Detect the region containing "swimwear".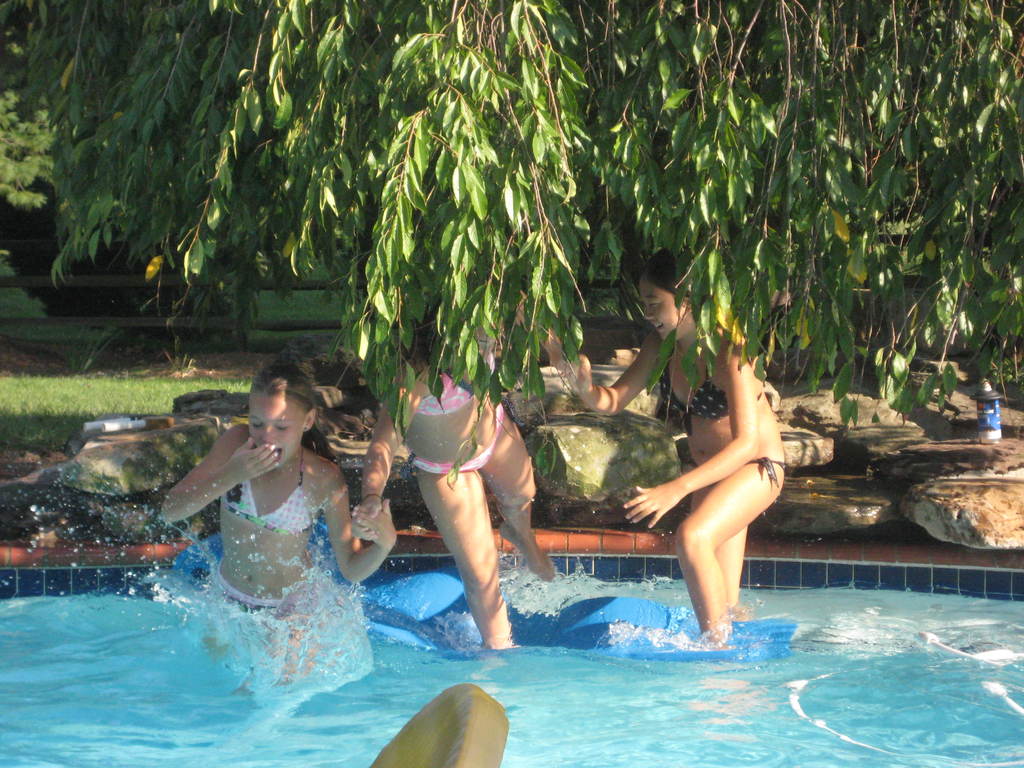
crop(651, 340, 724, 438).
